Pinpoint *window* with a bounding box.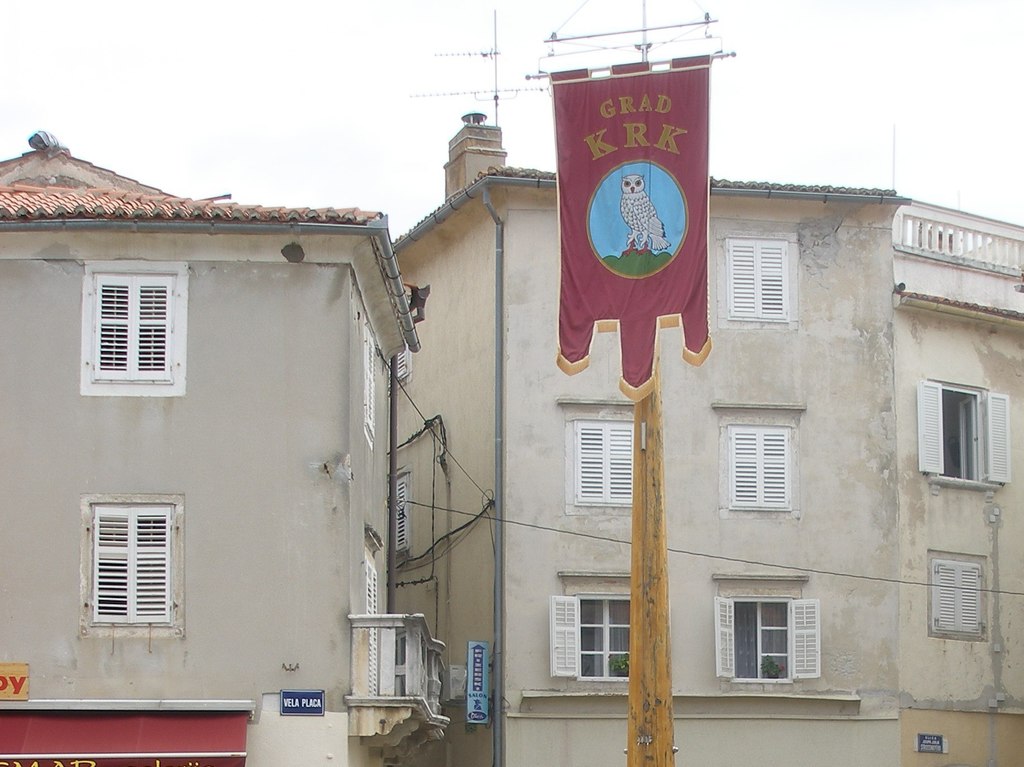
BBox(570, 416, 646, 514).
